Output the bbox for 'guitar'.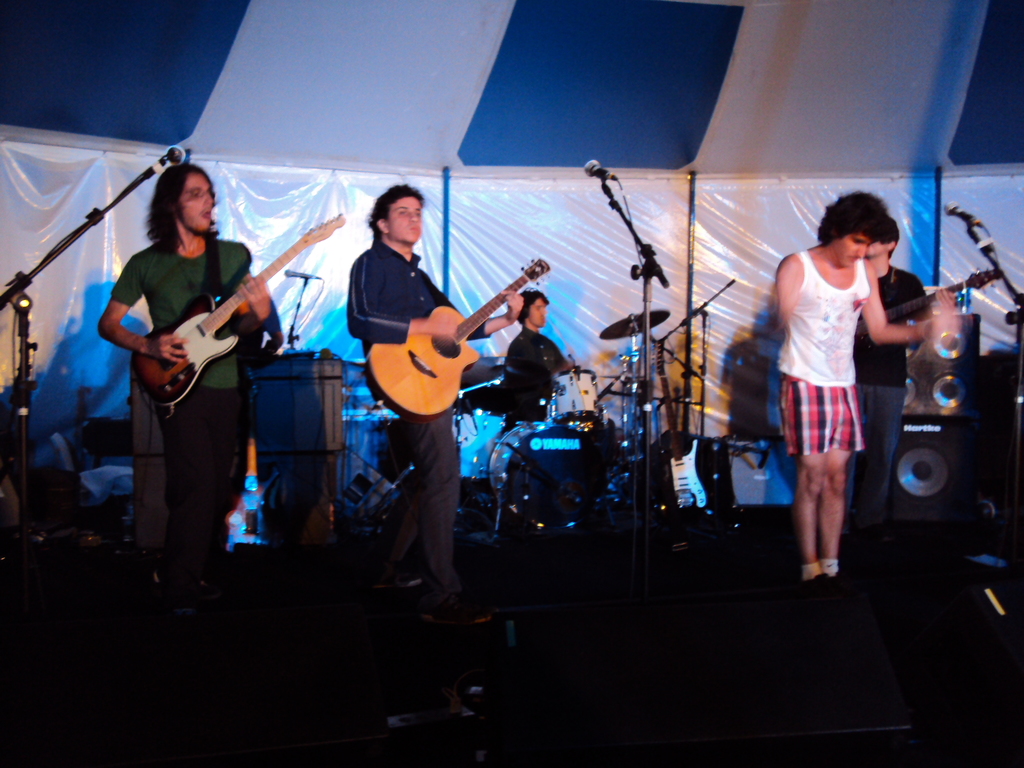
129, 214, 351, 413.
